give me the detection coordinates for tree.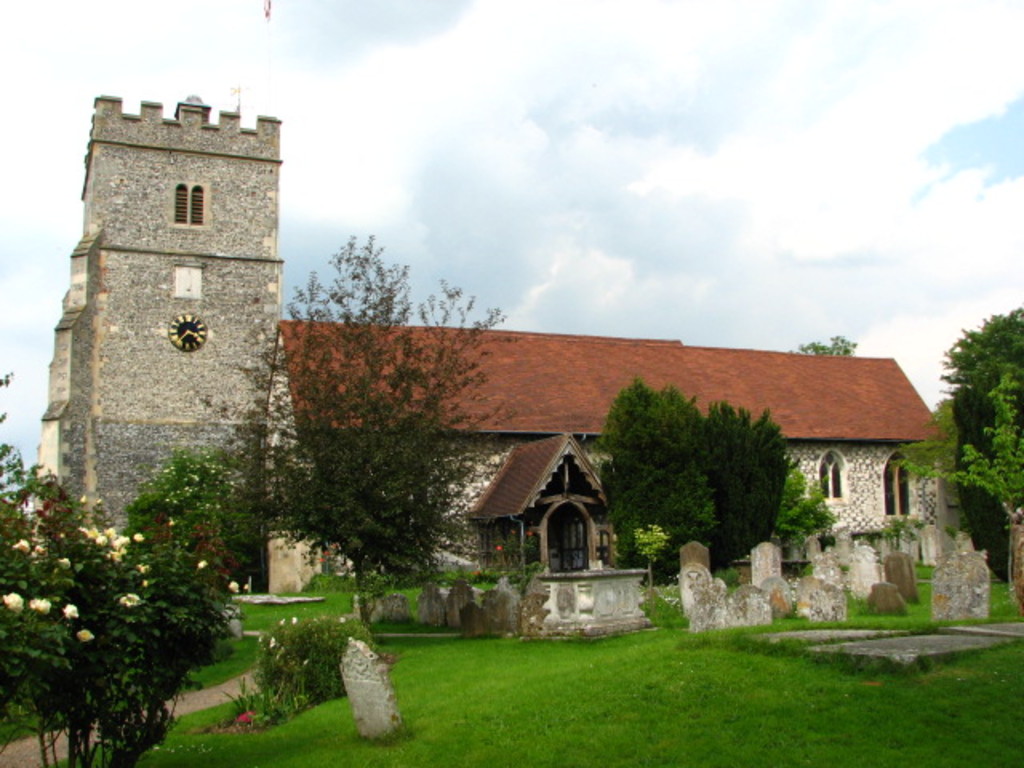
<region>213, 216, 512, 632</region>.
